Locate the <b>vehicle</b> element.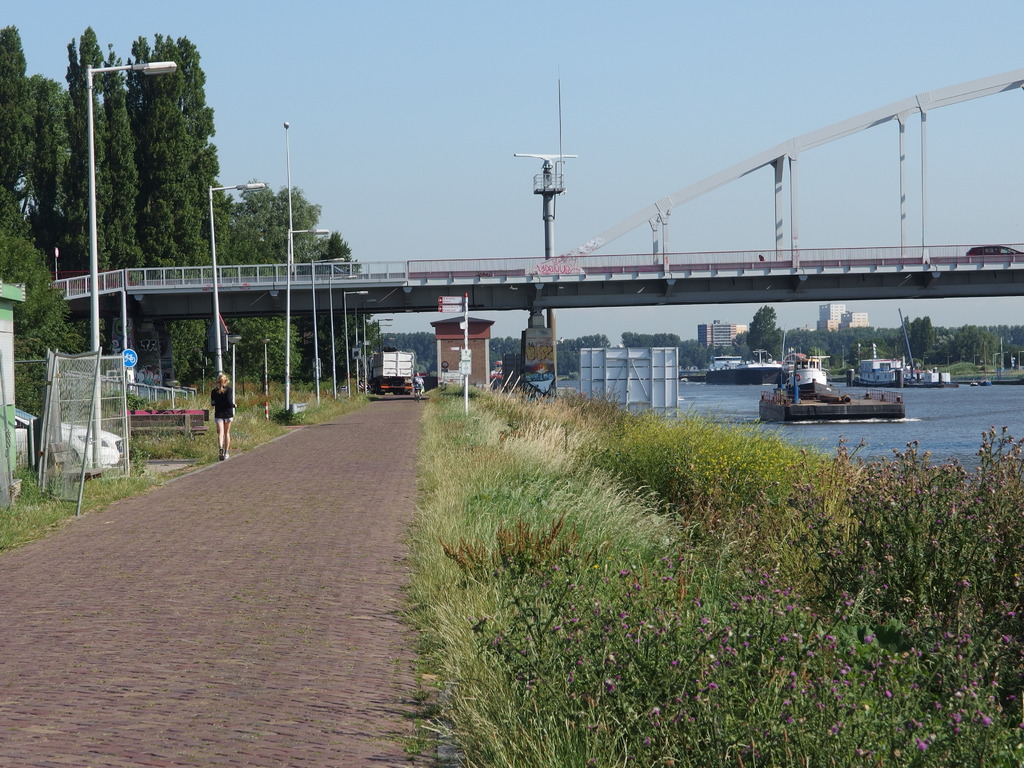
Element bbox: Rect(371, 348, 417, 395).
